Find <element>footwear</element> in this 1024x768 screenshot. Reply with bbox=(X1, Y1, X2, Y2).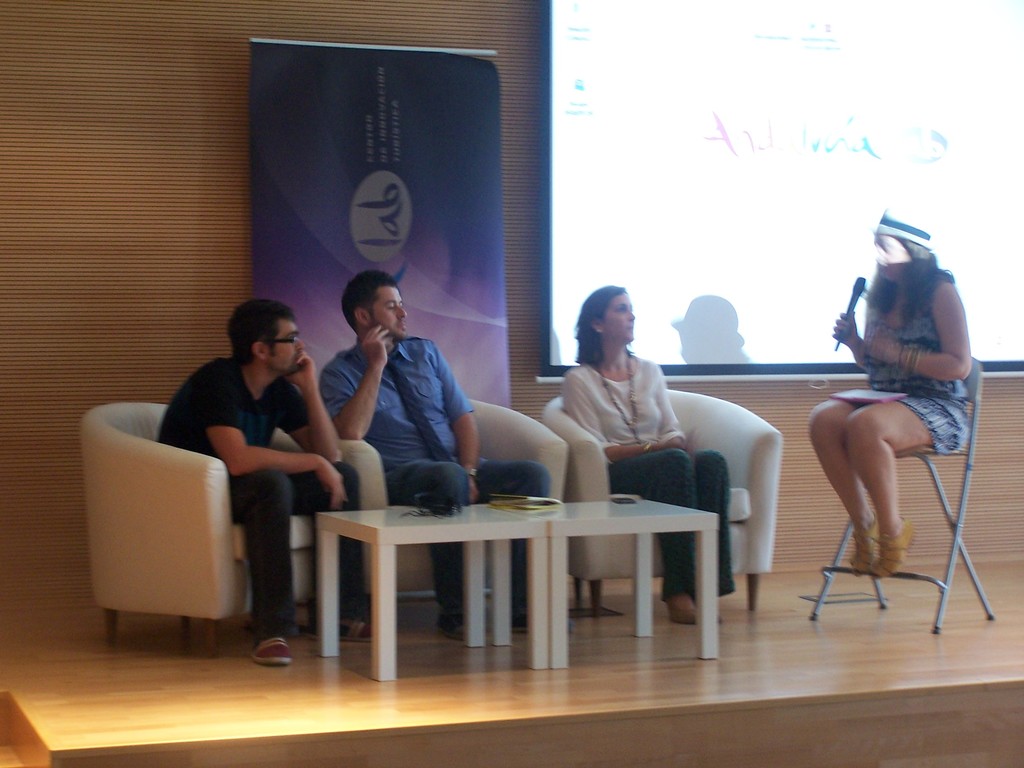
bbox=(248, 636, 294, 667).
